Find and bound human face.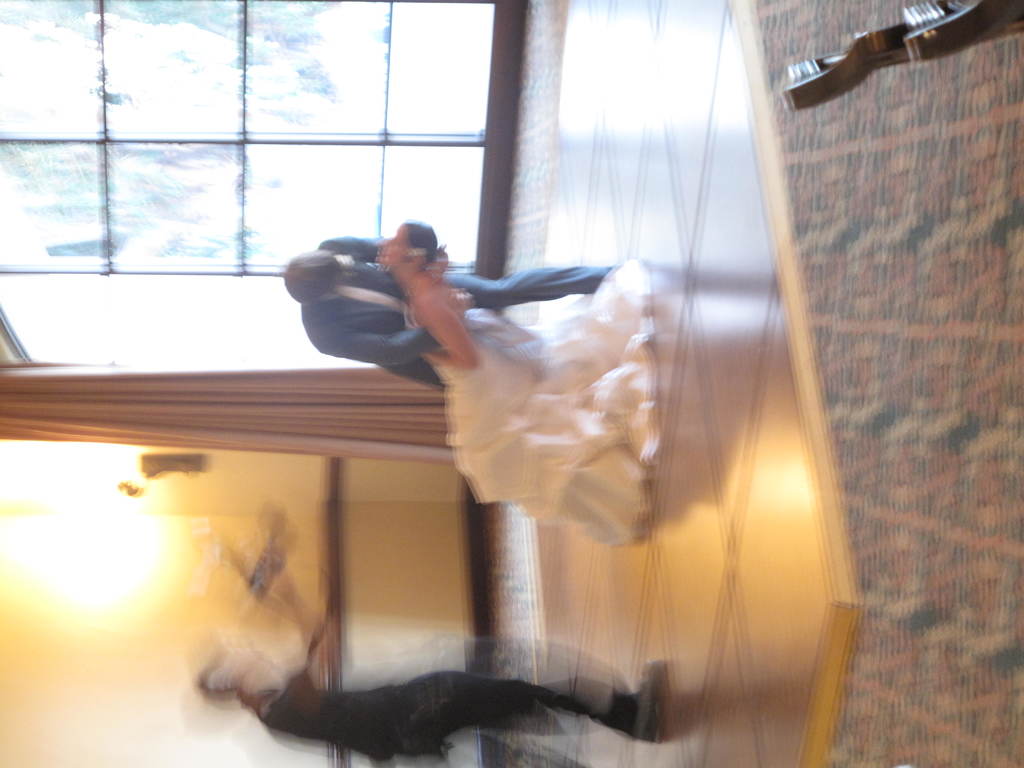
Bound: bbox=(383, 227, 413, 271).
